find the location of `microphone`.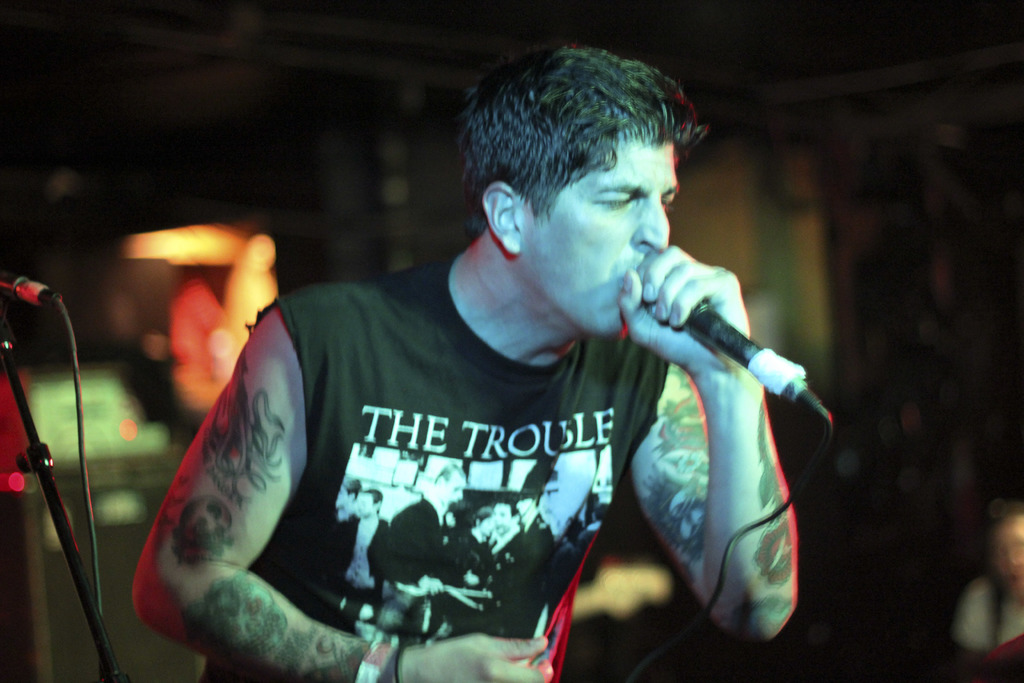
Location: detection(3, 267, 65, 309).
